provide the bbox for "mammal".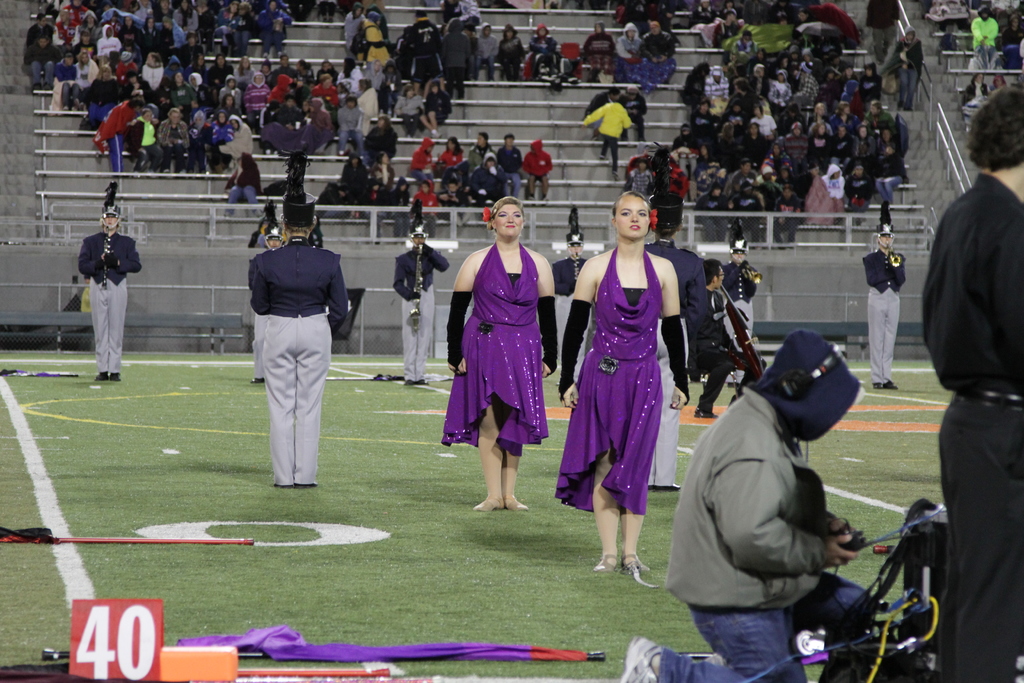
bbox=(773, 188, 802, 251).
